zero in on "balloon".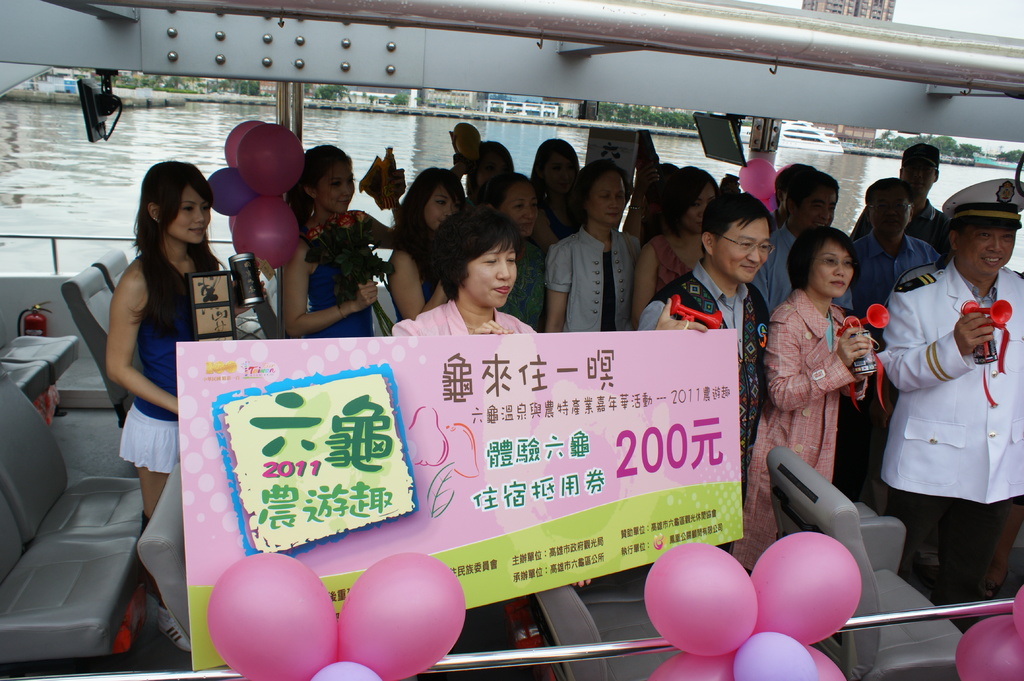
Zeroed in: [770, 198, 776, 214].
